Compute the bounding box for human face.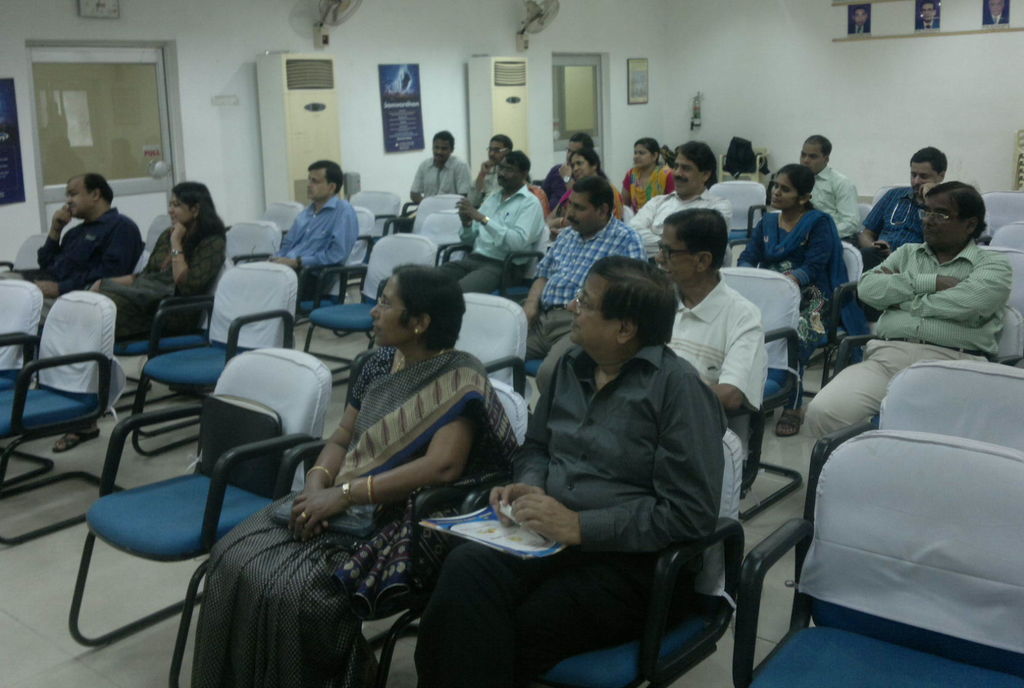
x1=489, y1=144, x2=505, y2=159.
